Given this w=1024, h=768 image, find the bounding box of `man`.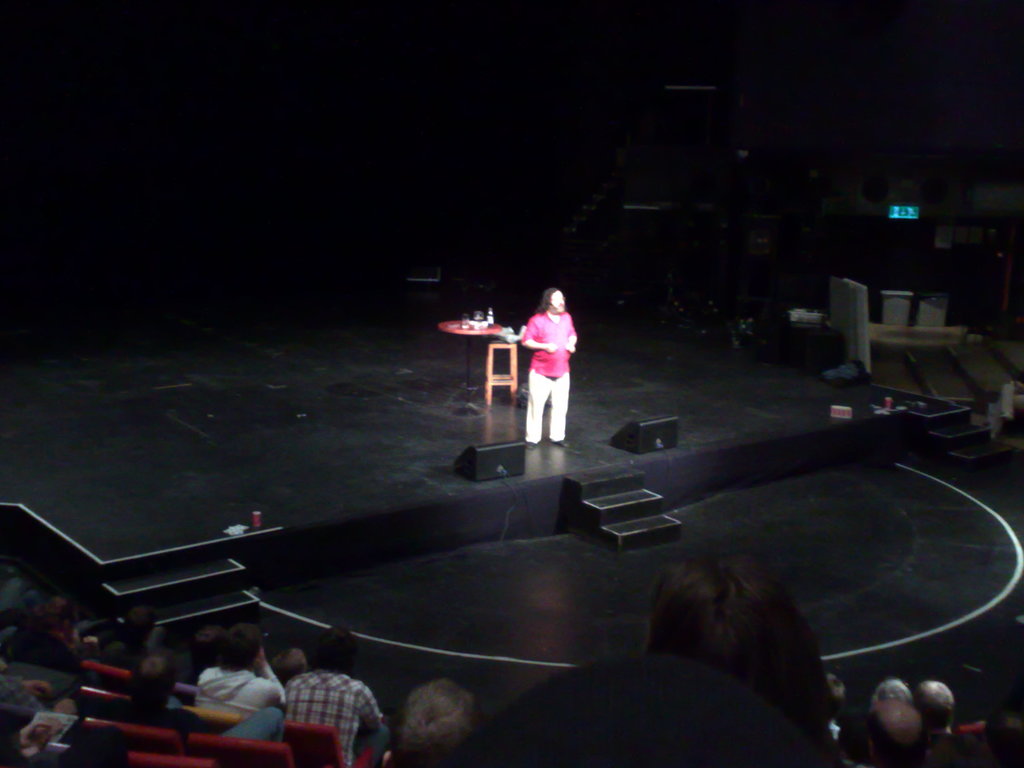
locate(195, 622, 285, 710).
